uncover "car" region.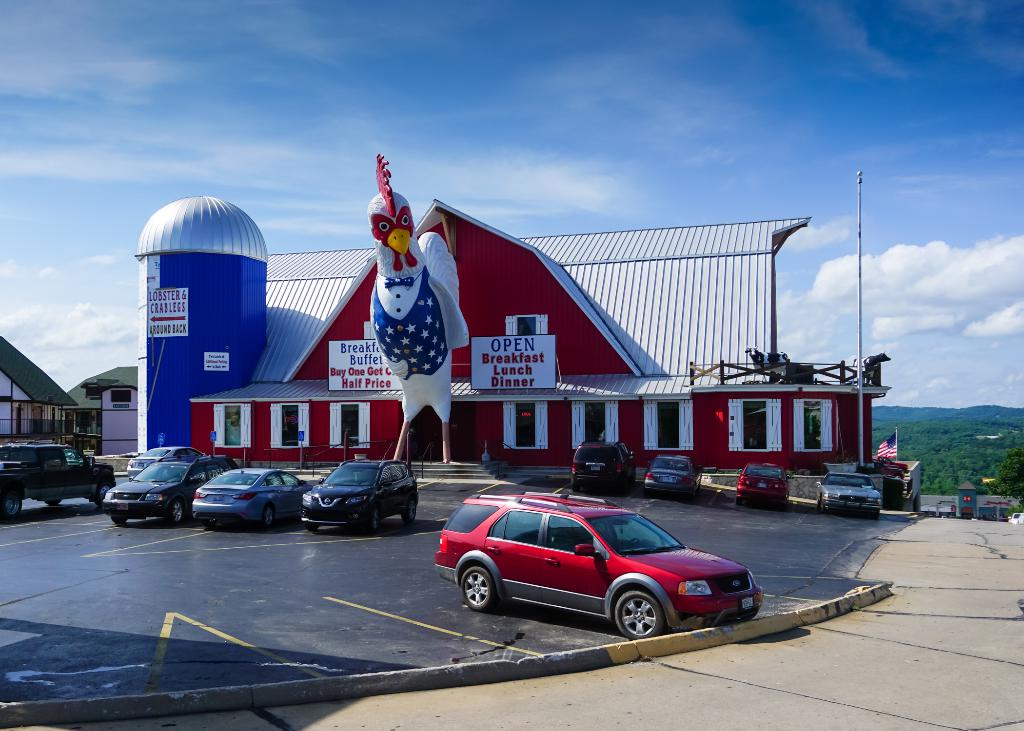
Uncovered: (573, 440, 636, 493).
